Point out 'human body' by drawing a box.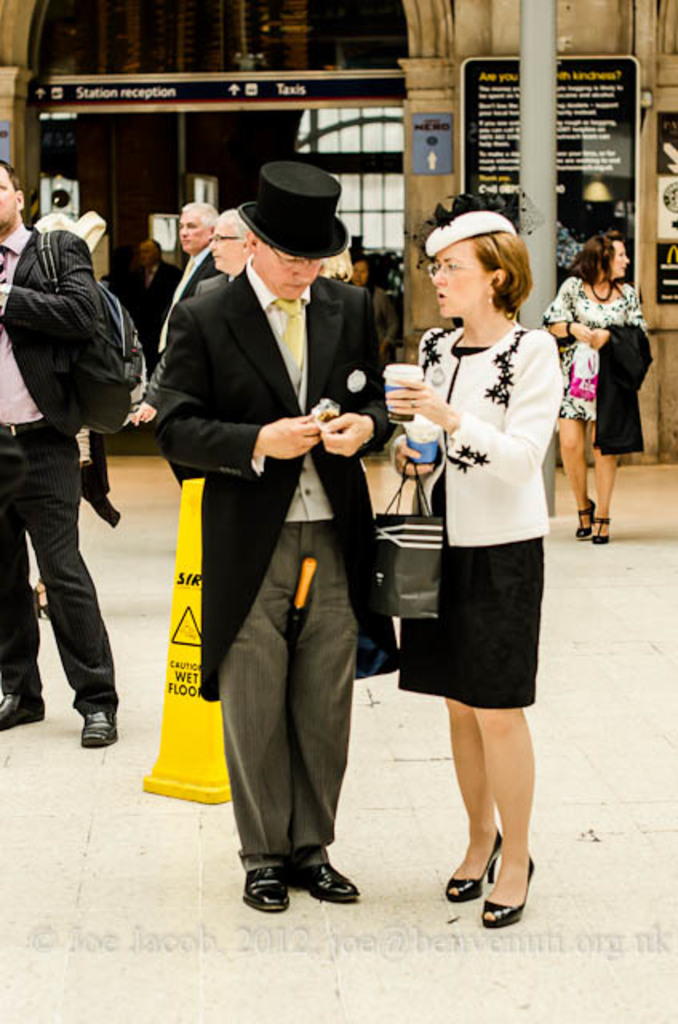
<box>0,155,125,747</box>.
